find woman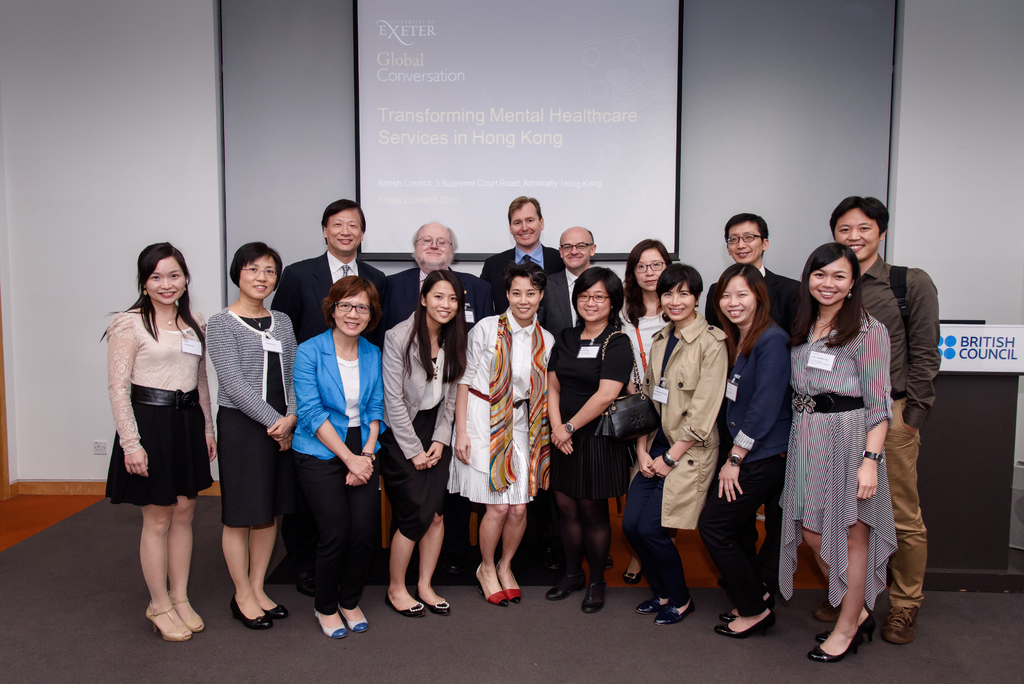
<region>290, 272, 388, 635</region>
